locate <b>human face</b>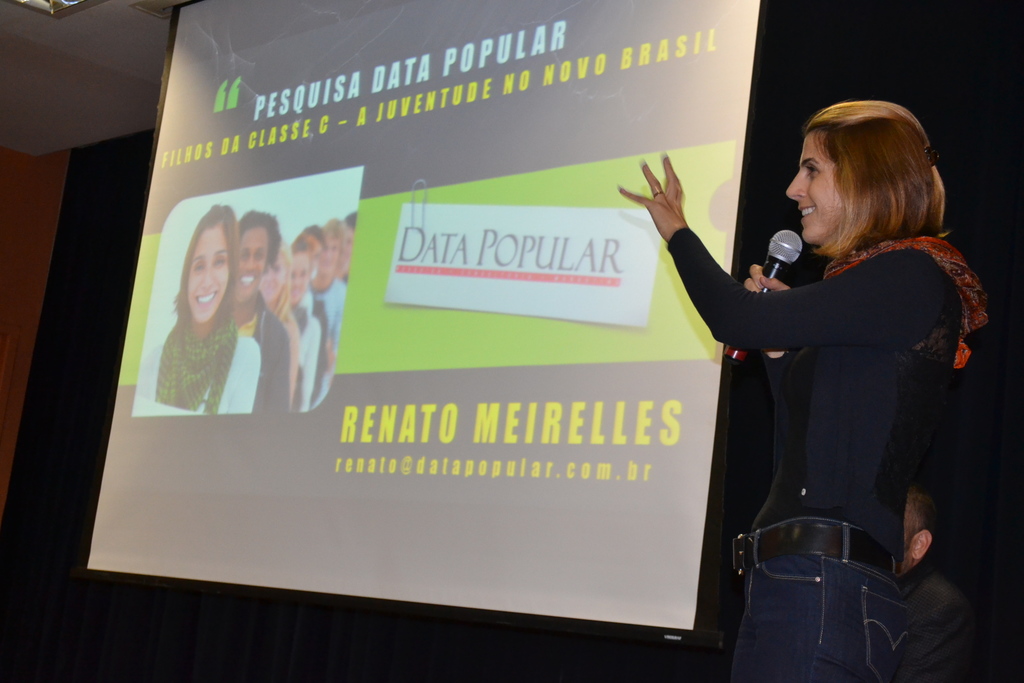
BBox(789, 131, 849, 239)
